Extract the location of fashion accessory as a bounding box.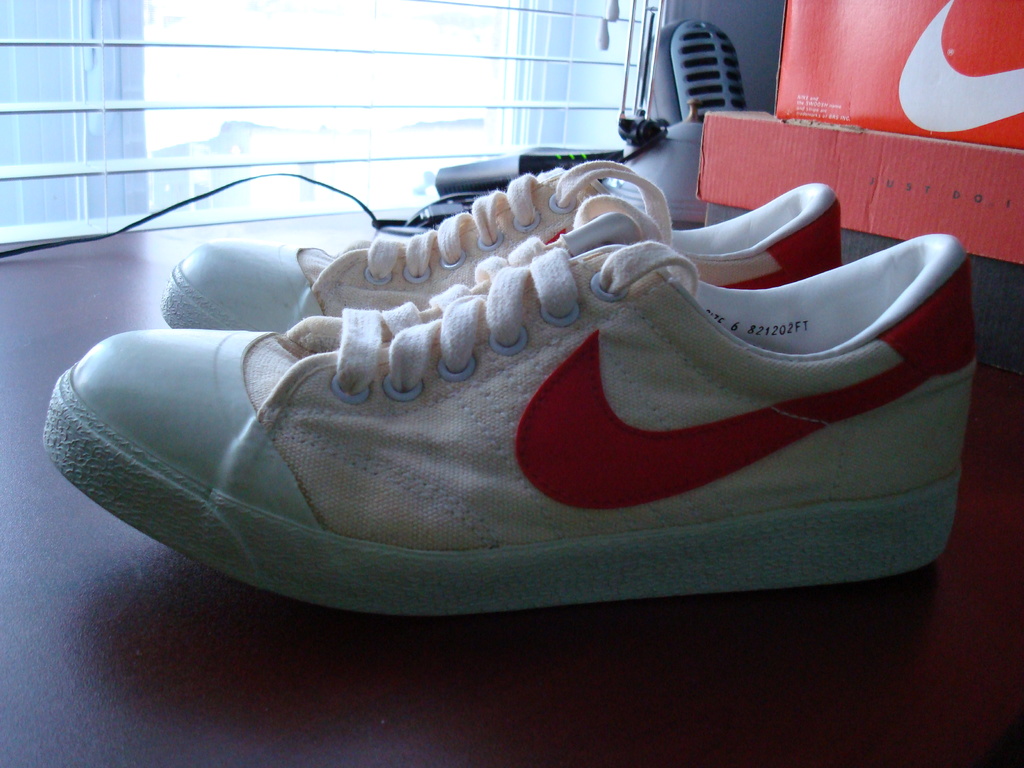
37 235 979 617.
